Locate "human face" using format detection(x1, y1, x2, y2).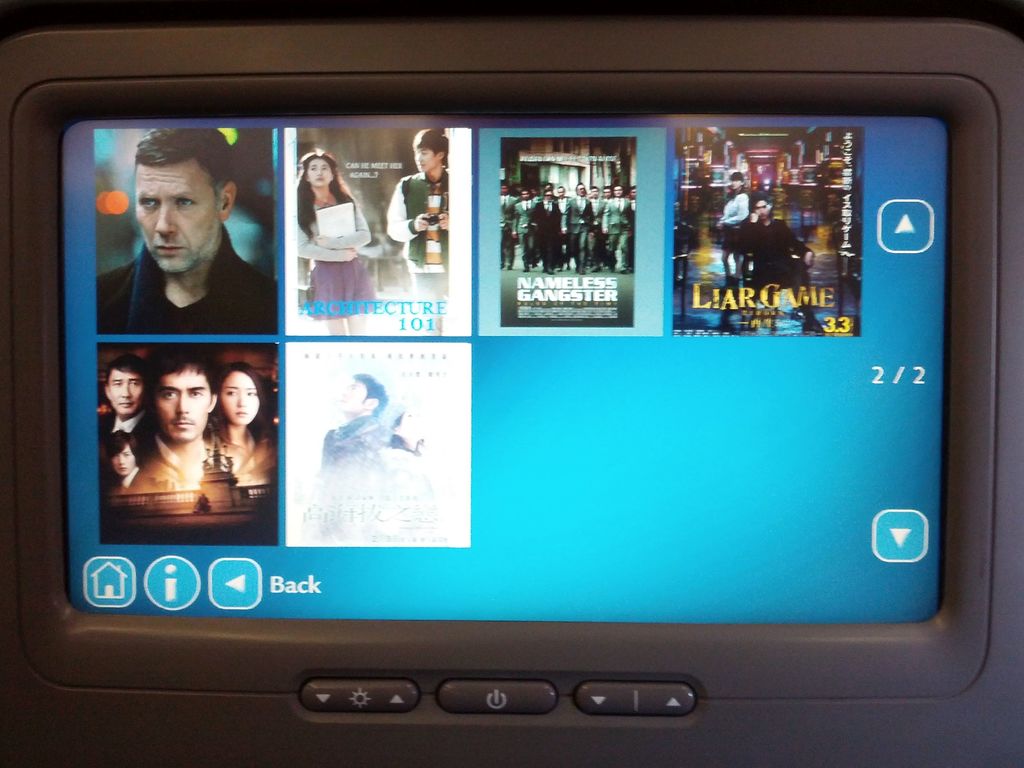
detection(589, 188, 599, 198).
